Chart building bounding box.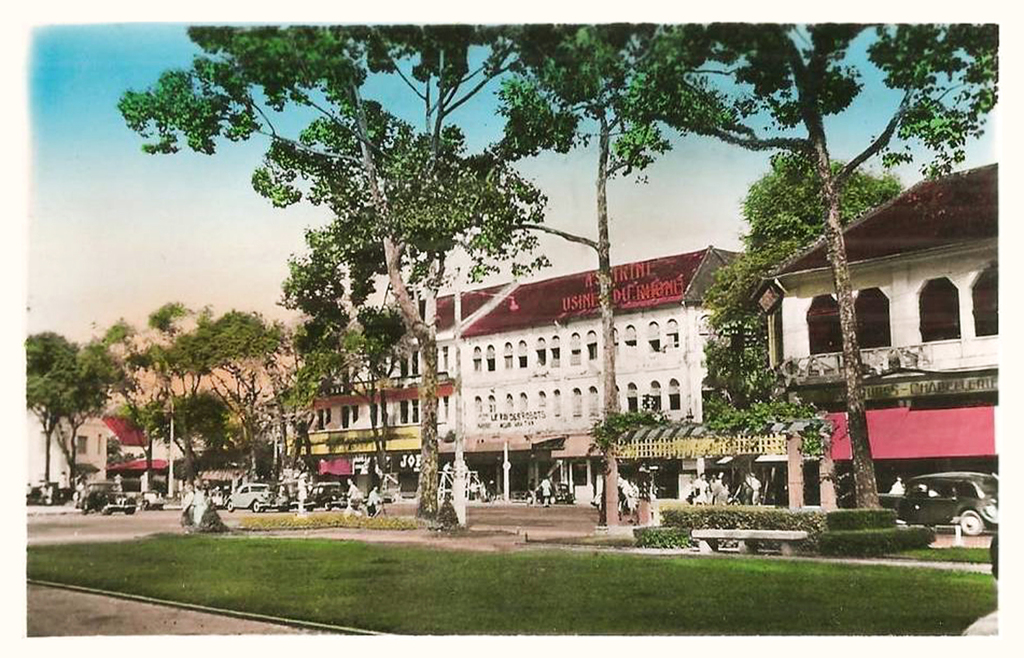
Charted: 28 160 1000 498.
